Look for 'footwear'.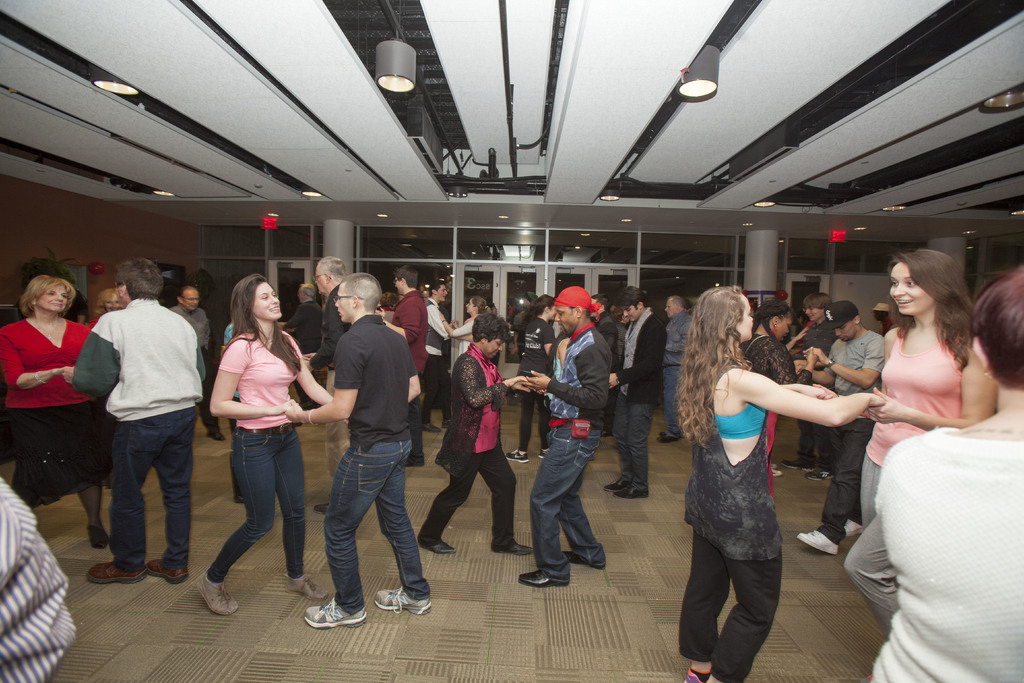
Found: bbox=(310, 504, 335, 519).
